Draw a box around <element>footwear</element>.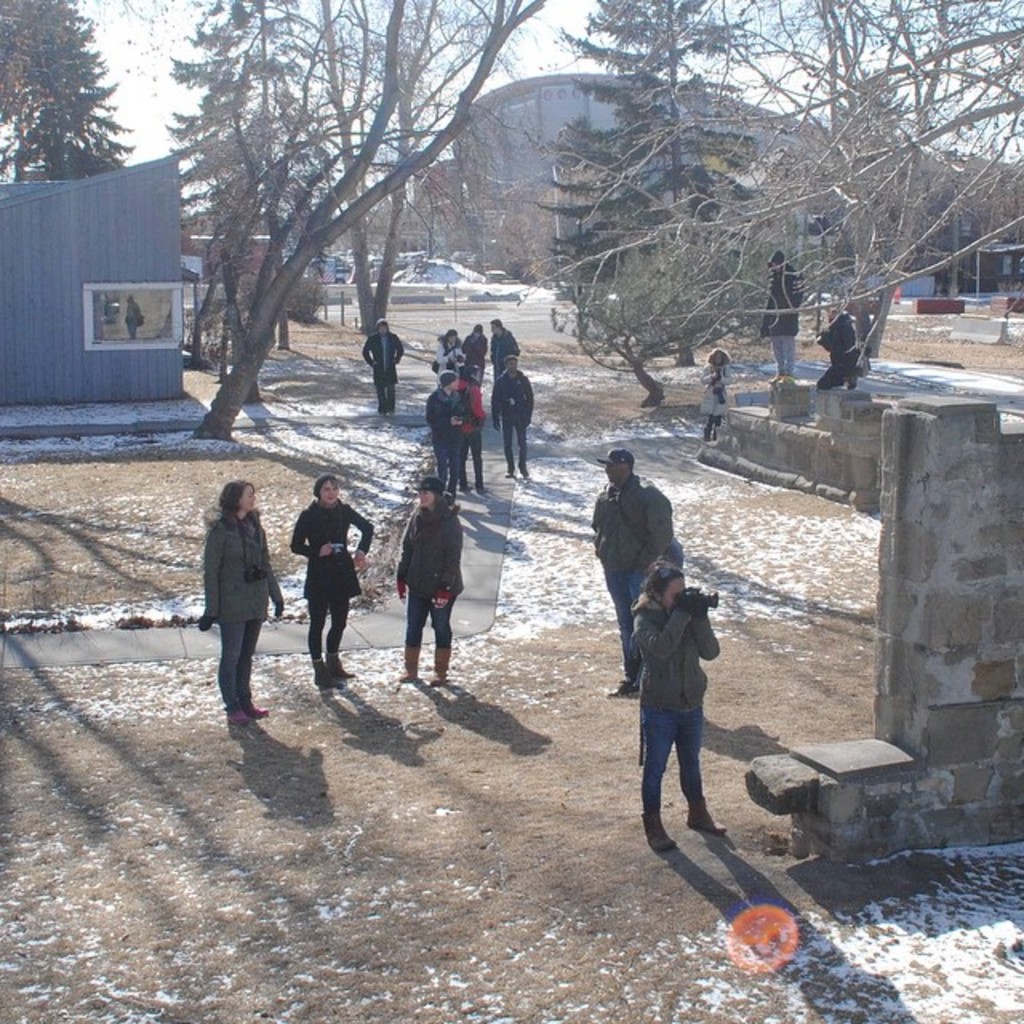
detection(680, 794, 725, 835).
